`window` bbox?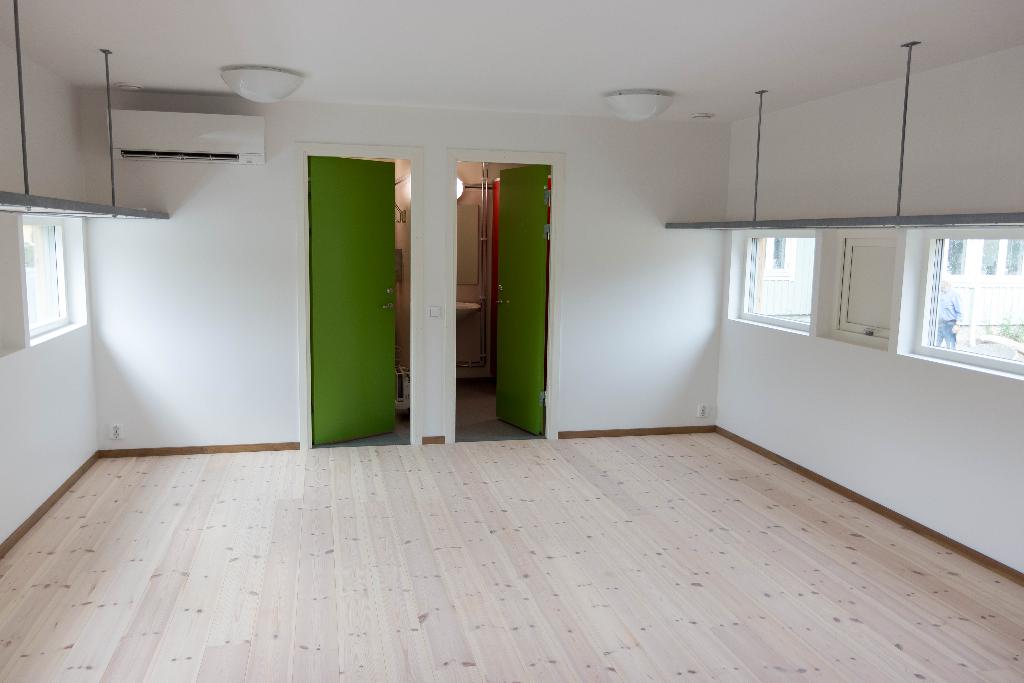
<region>909, 208, 1014, 374</region>
